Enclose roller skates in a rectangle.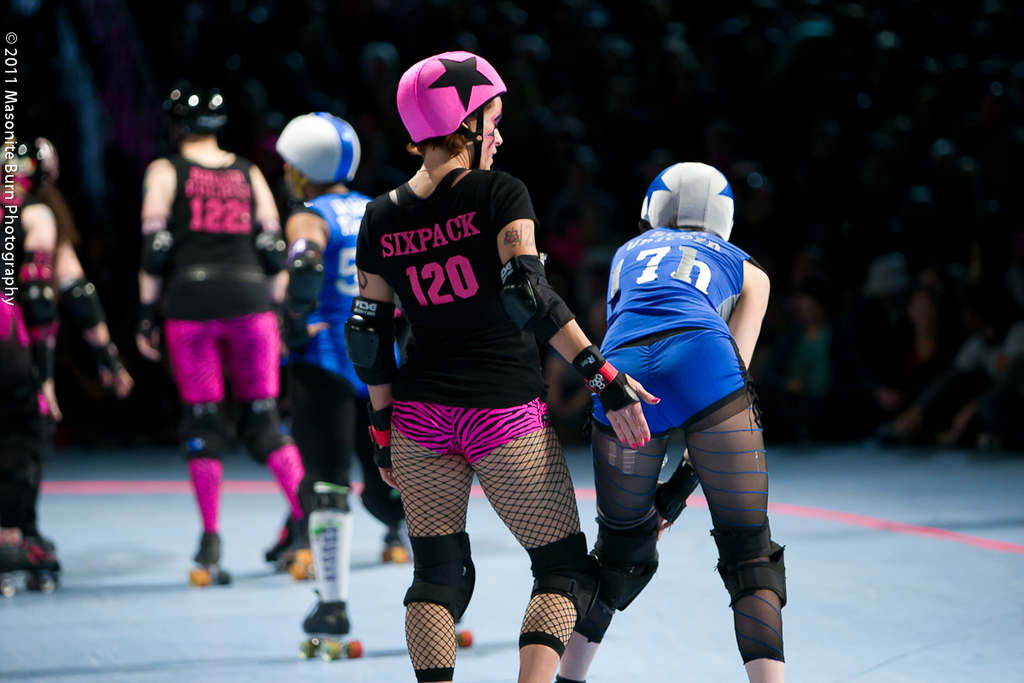
187/532/231/587.
